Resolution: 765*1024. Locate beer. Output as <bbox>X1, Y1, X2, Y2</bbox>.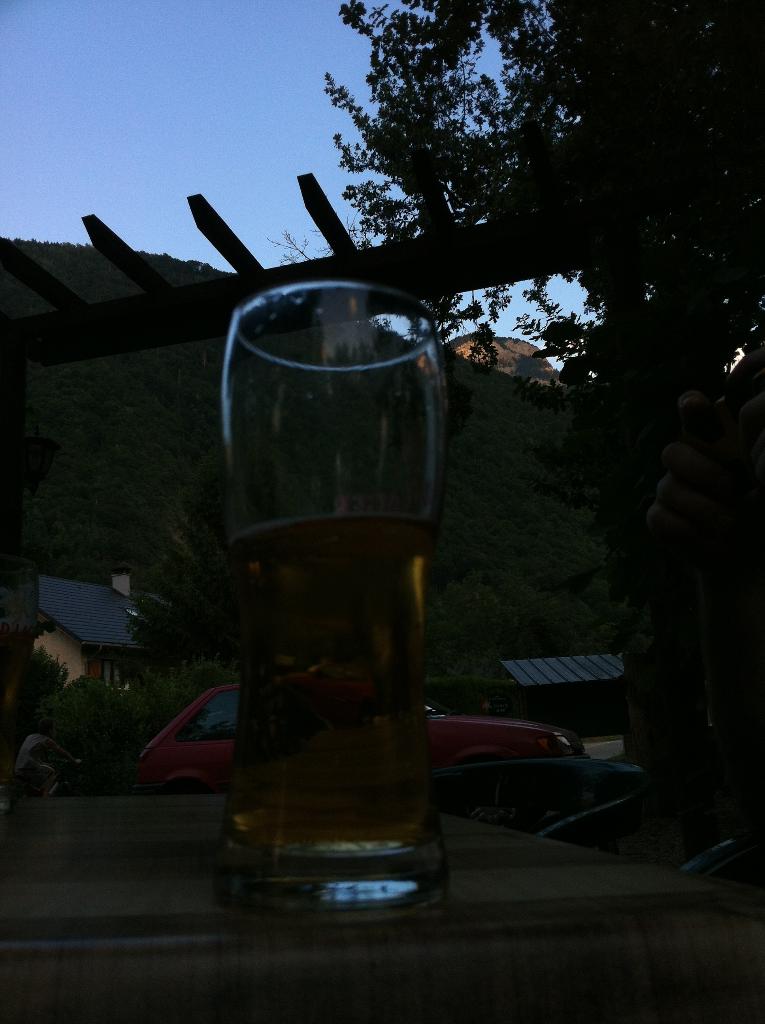
<bbox>210, 283, 448, 918</bbox>.
